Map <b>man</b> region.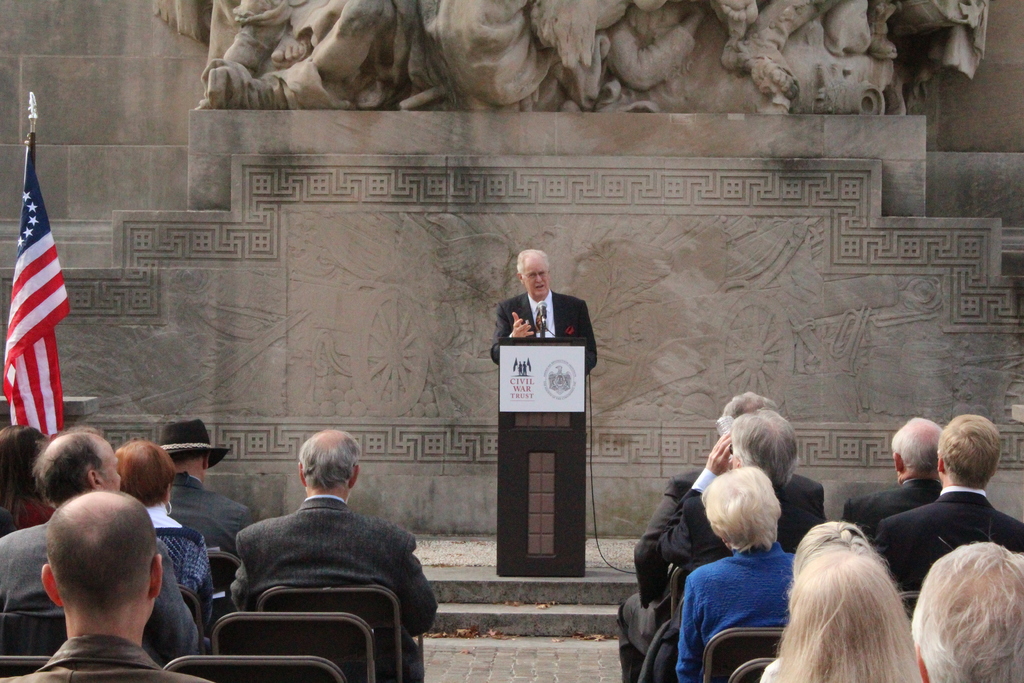
Mapped to (874, 415, 1023, 591).
